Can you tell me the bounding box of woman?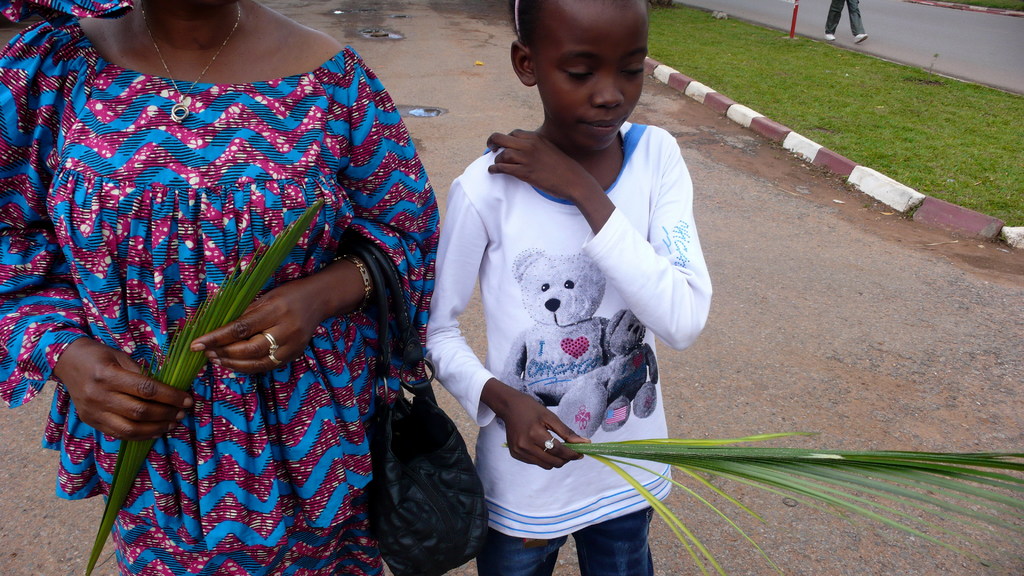
crop(24, 0, 398, 548).
